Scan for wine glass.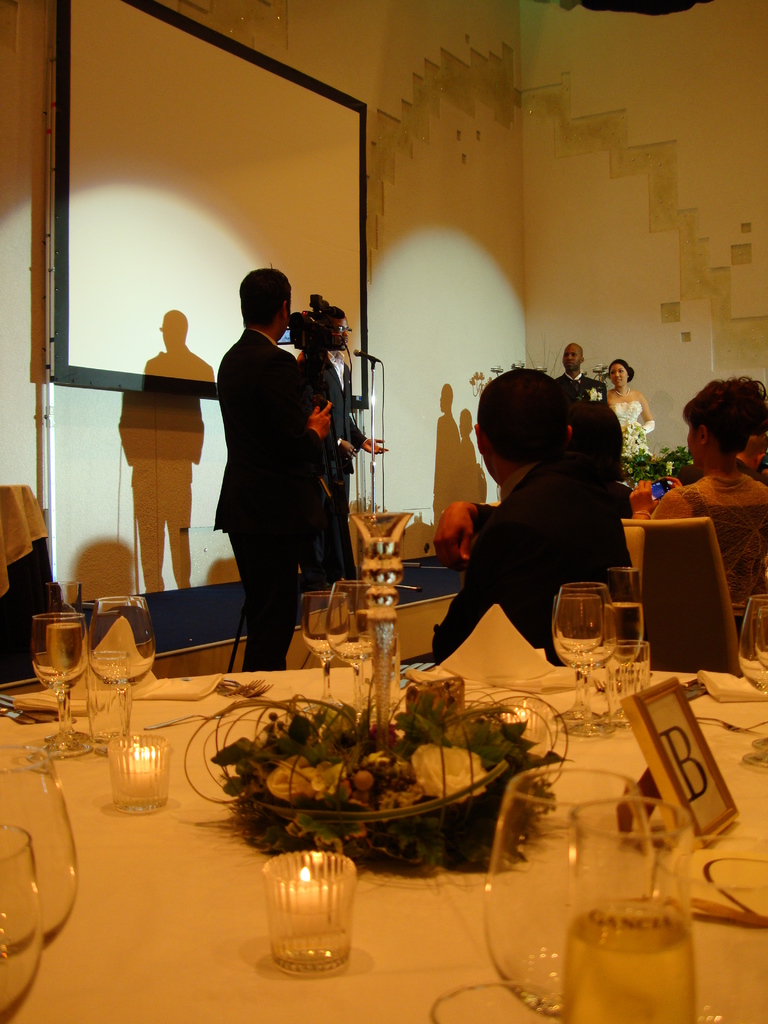
Scan result: rect(0, 824, 44, 1023).
